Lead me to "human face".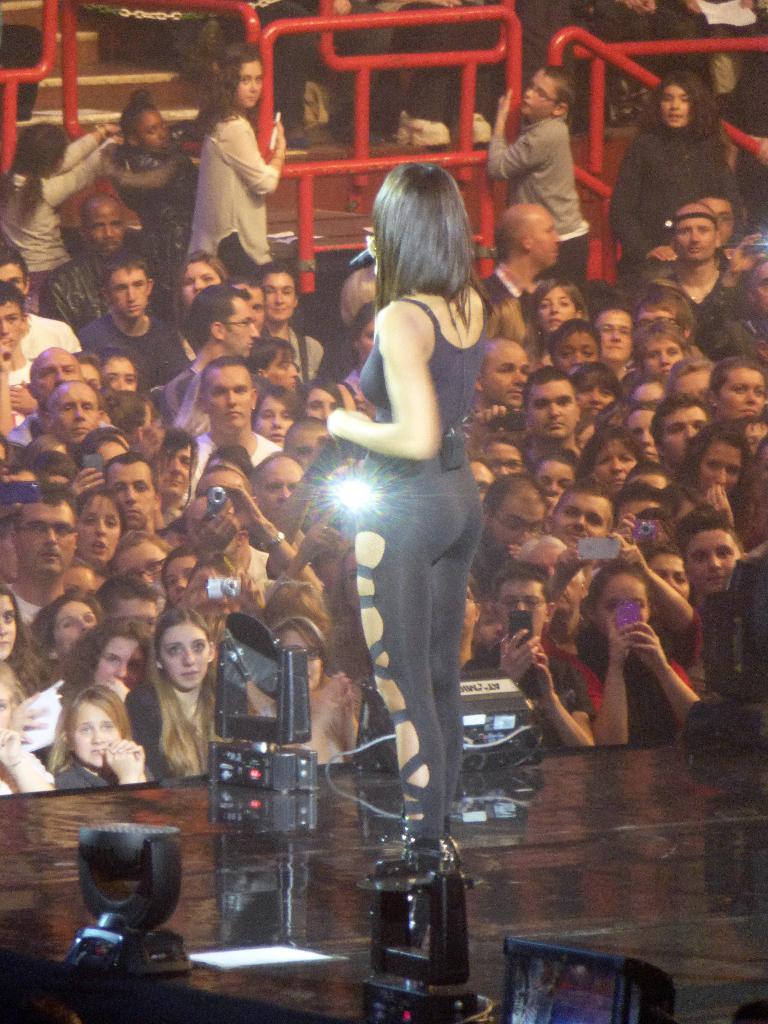
Lead to box(559, 486, 611, 545).
